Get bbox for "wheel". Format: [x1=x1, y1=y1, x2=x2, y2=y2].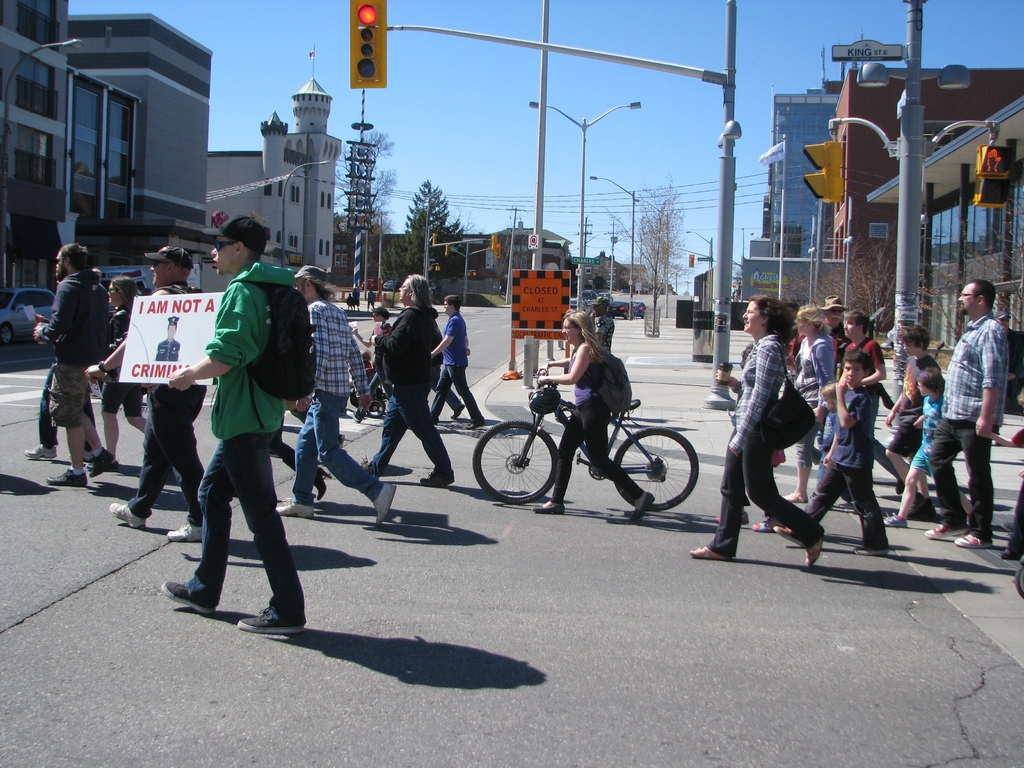
[x1=617, y1=429, x2=692, y2=515].
